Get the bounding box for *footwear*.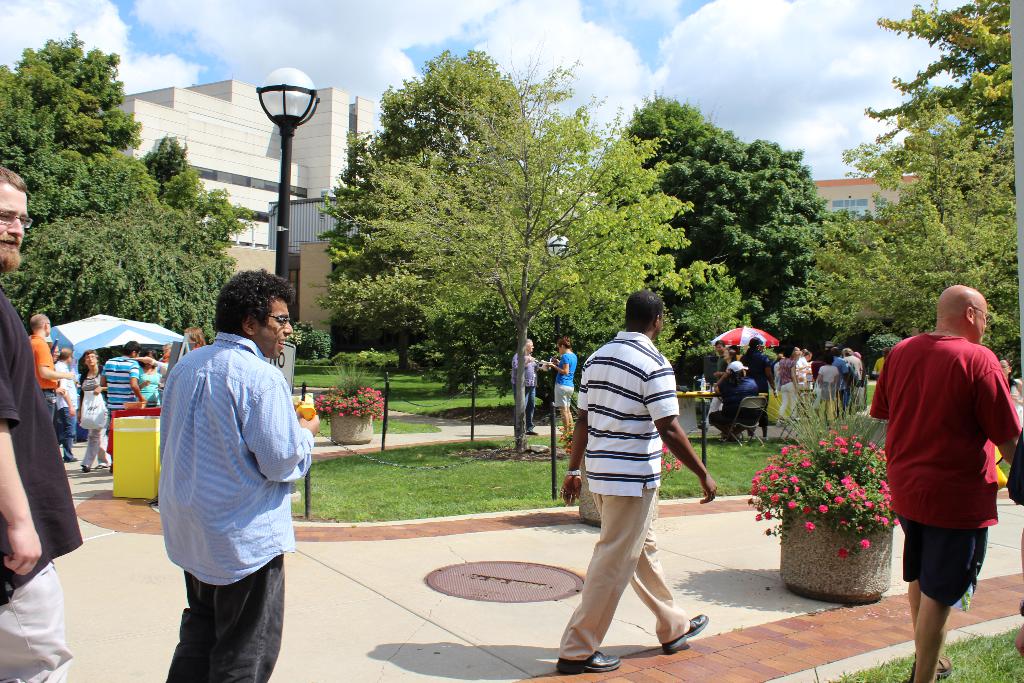
left=660, top=613, right=707, bottom=658.
